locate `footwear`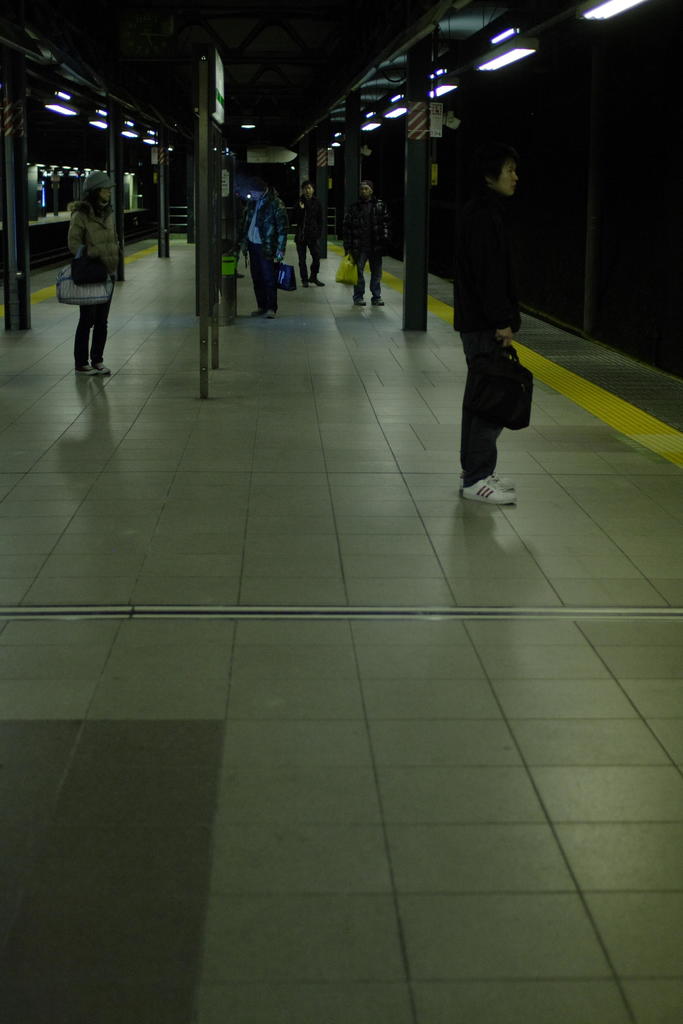
235 270 245 279
